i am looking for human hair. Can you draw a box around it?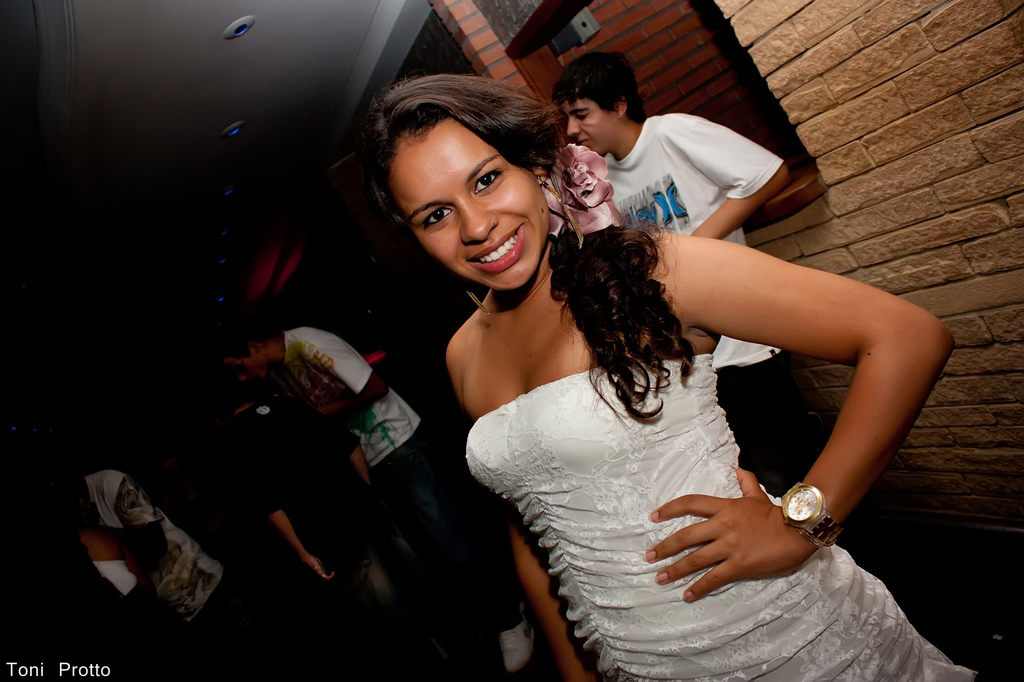
Sure, the bounding box is detection(550, 52, 649, 126).
